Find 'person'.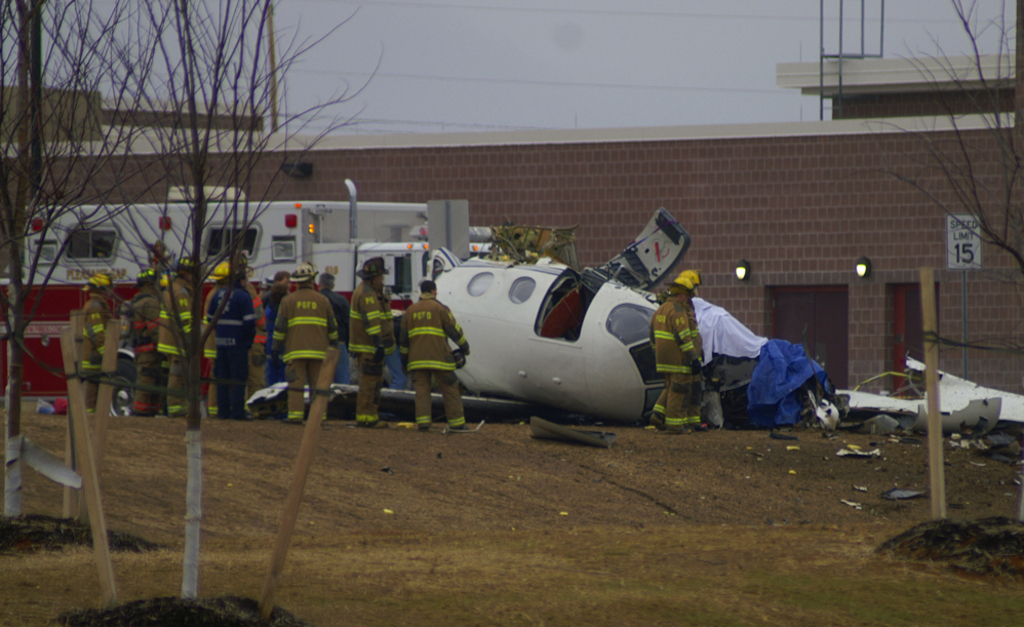
rect(679, 268, 719, 428).
